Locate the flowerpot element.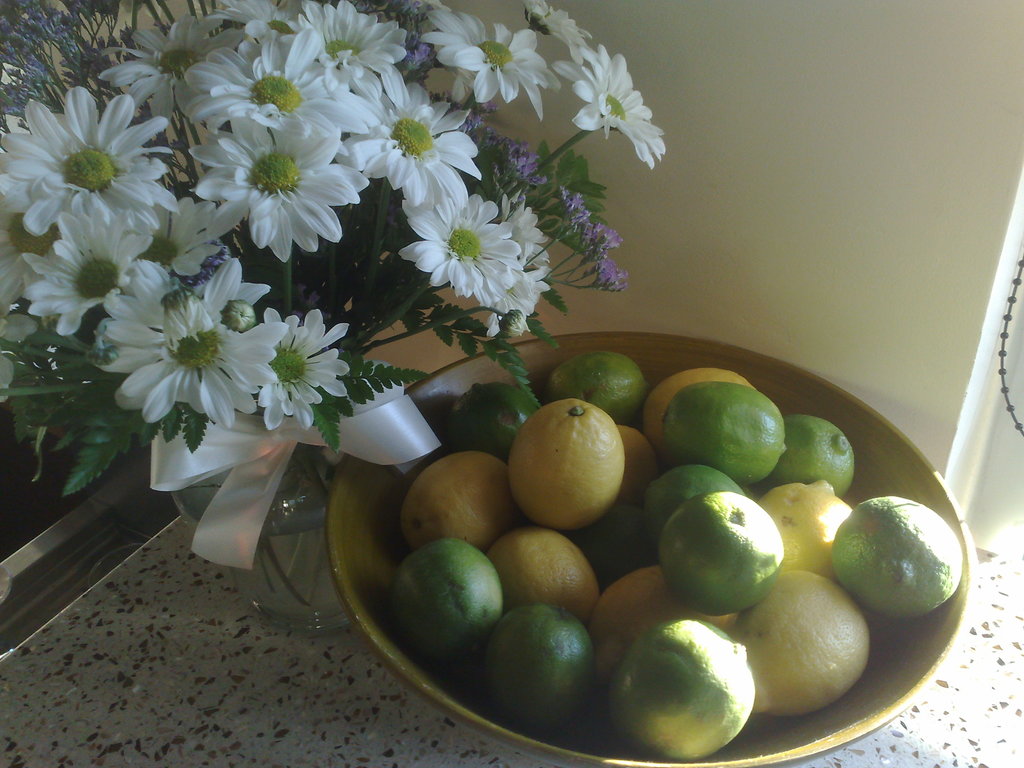
Element bbox: [x1=173, y1=436, x2=353, y2=627].
